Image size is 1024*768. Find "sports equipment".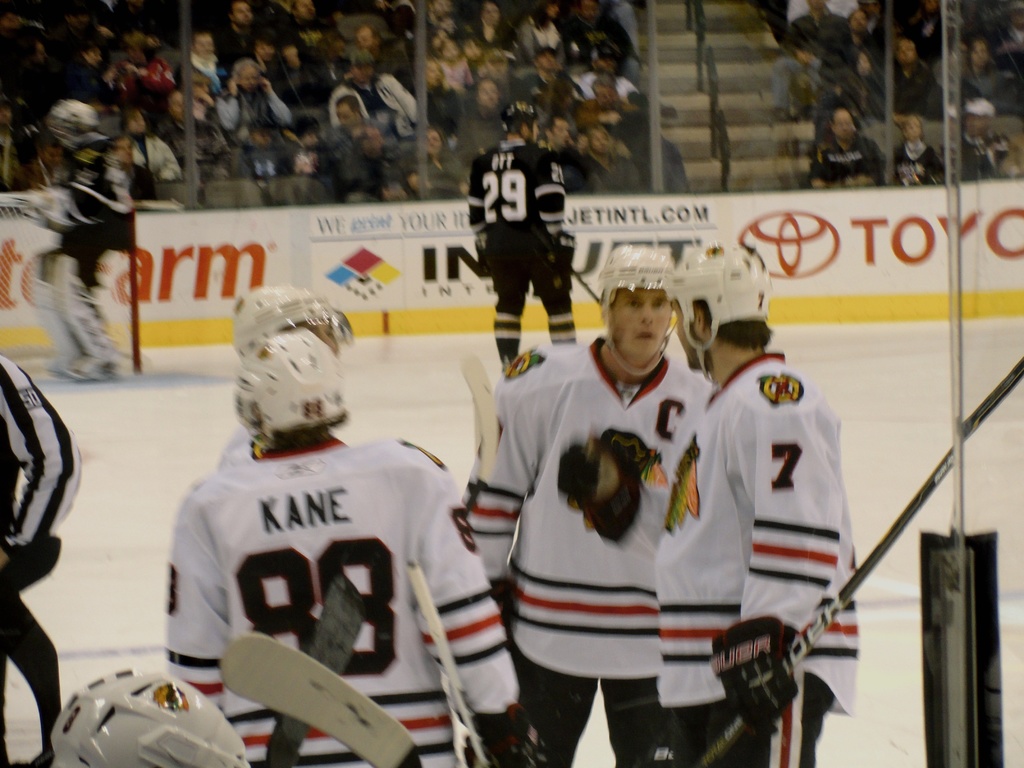
bbox(600, 243, 680, 375).
